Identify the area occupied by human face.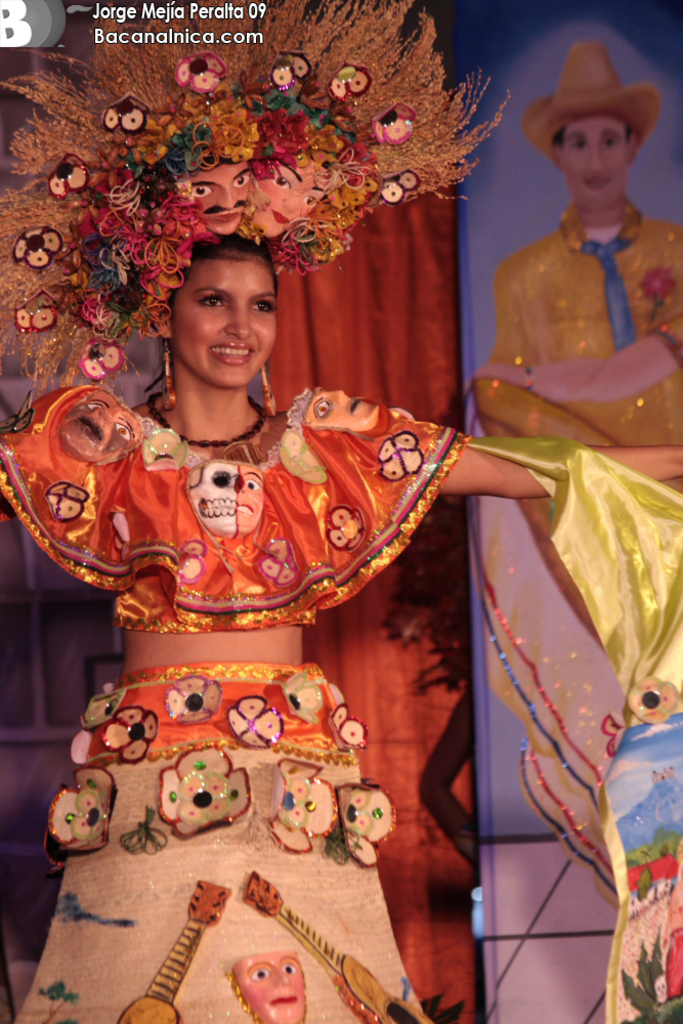
Area: BBox(234, 948, 303, 1023).
